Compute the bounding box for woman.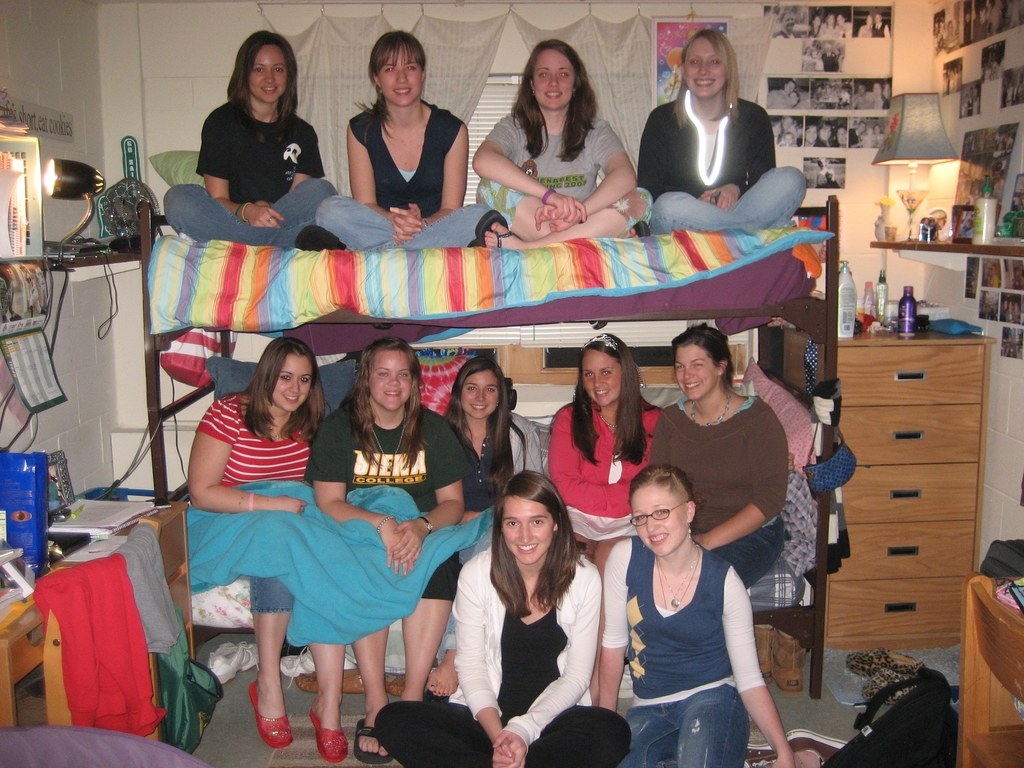
542 328 657 700.
